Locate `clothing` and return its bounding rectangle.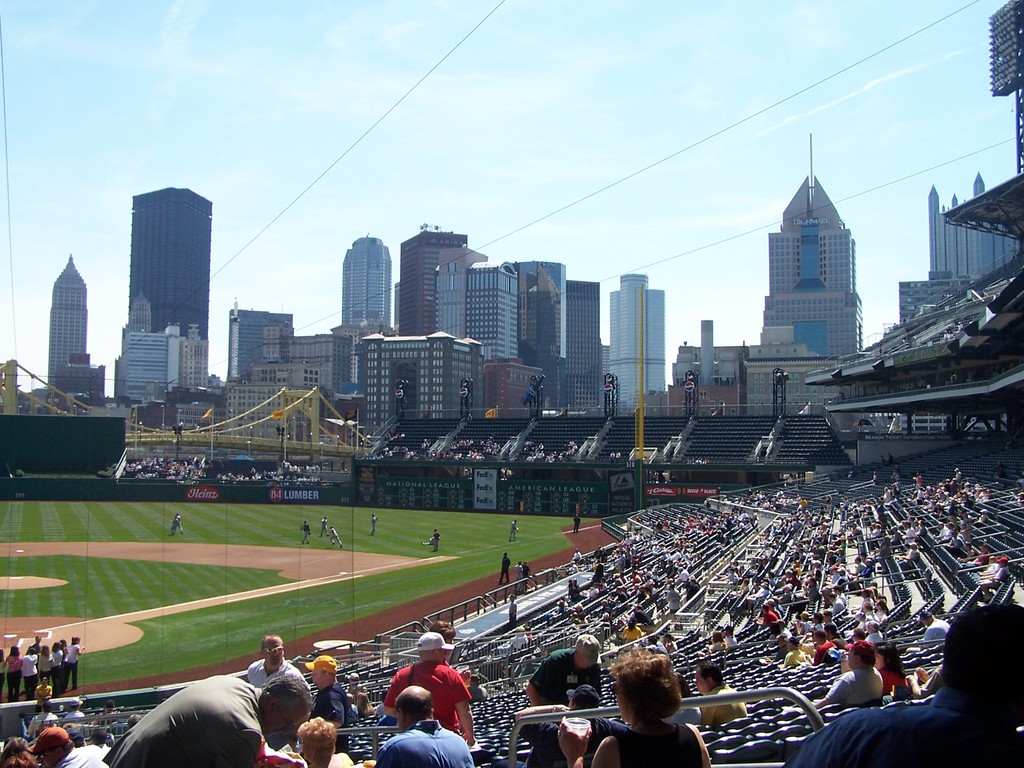
select_region(246, 662, 294, 701).
